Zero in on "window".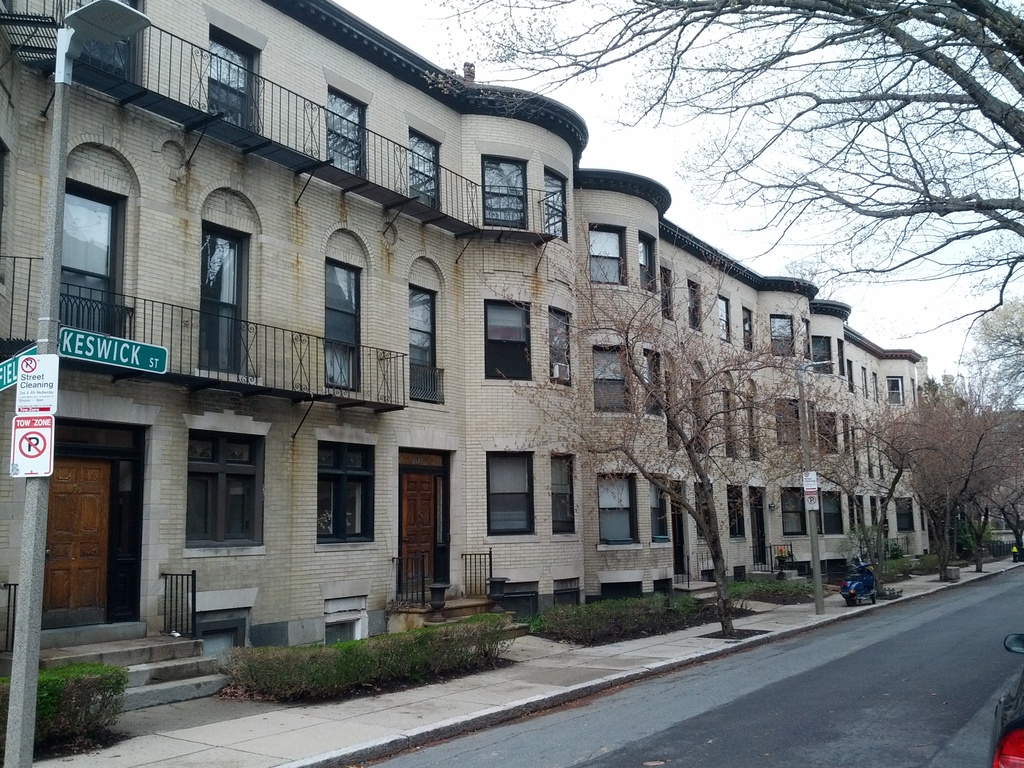
Zeroed in: bbox(584, 332, 659, 422).
